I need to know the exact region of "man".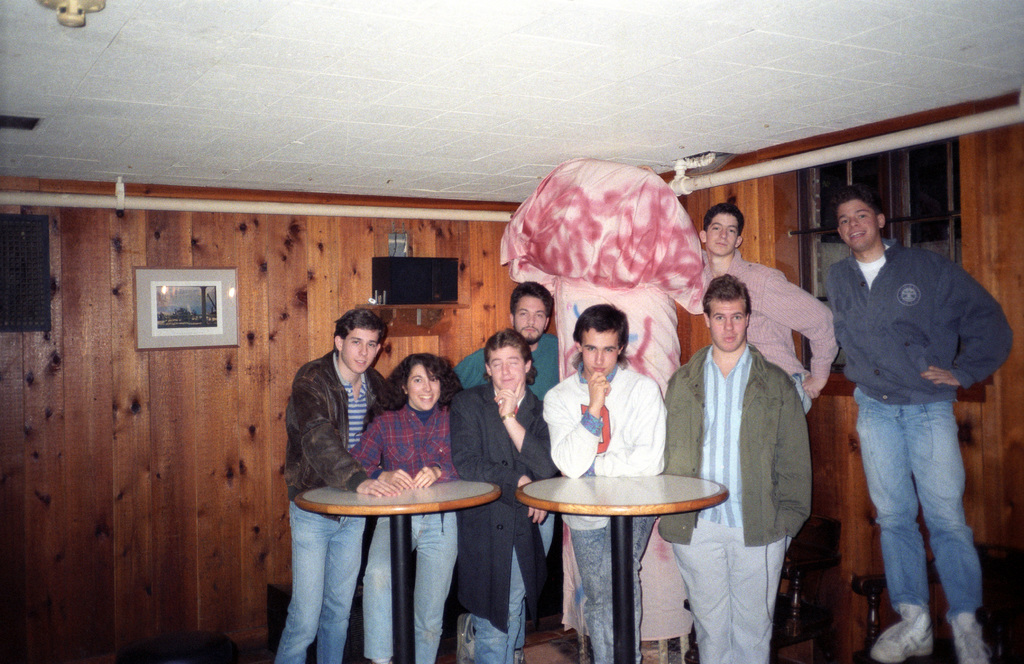
Region: (x1=811, y1=166, x2=1000, y2=654).
